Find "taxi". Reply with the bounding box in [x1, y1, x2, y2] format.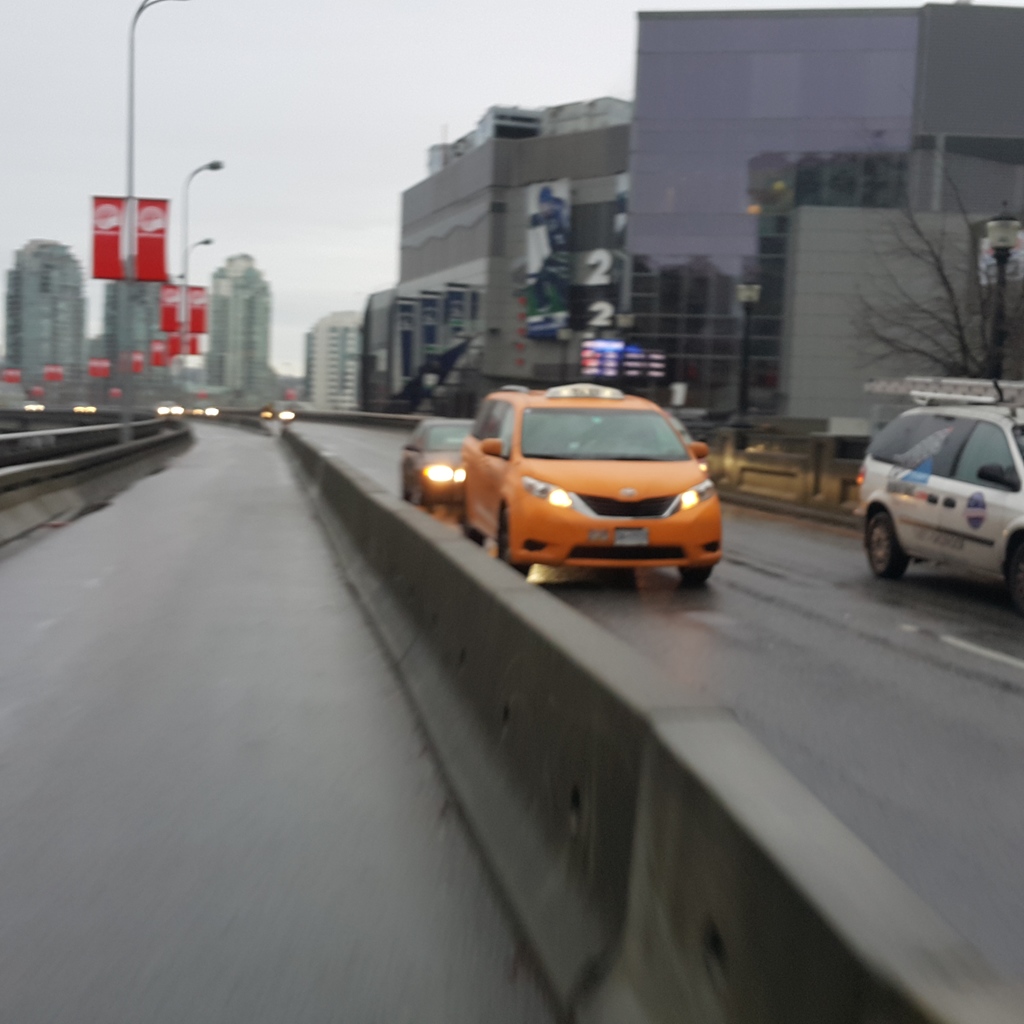
[397, 418, 479, 529].
